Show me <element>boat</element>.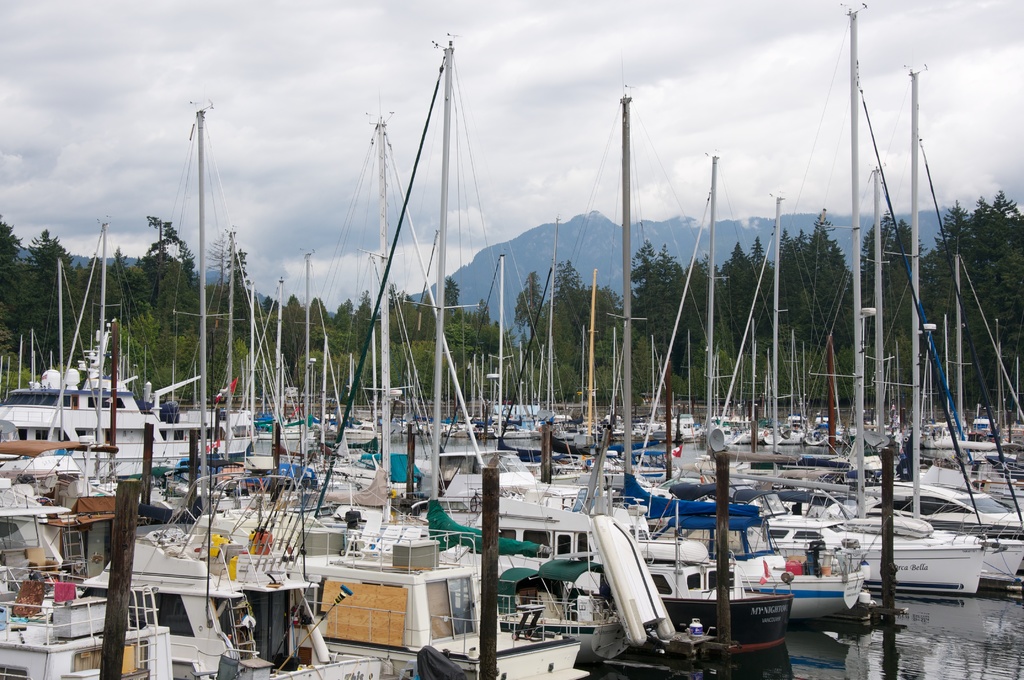
<element>boat</element> is here: crop(545, 318, 598, 465).
